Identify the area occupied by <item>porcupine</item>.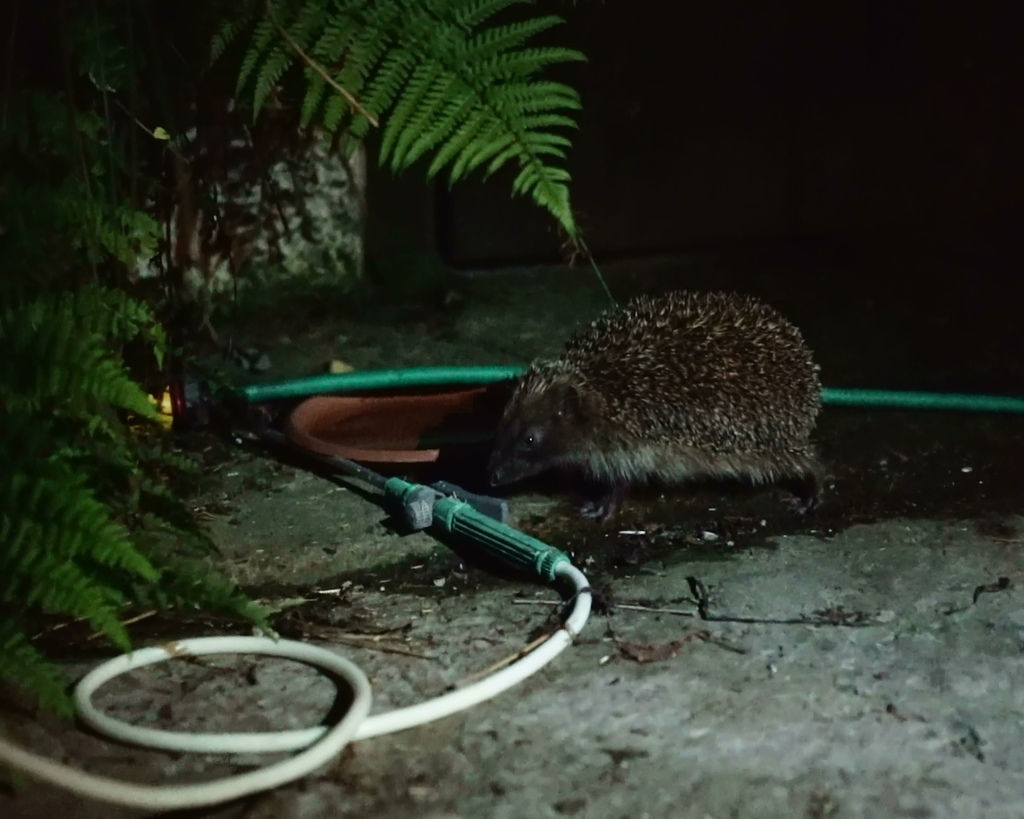
Area: rect(480, 286, 842, 523).
